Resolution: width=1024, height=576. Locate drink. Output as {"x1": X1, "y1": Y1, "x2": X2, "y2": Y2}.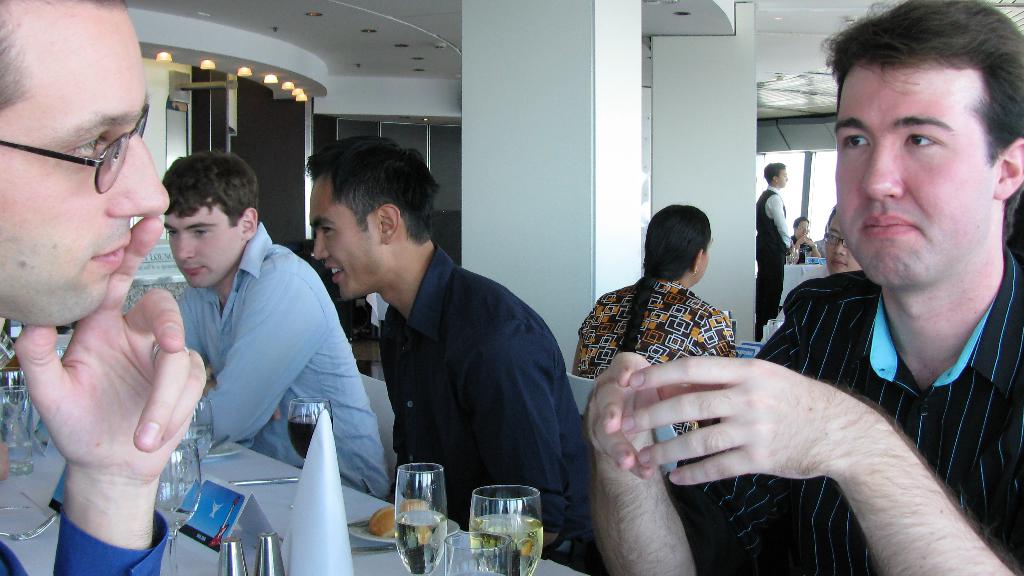
{"x1": 397, "y1": 467, "x2": 445, "y2": 575}.
